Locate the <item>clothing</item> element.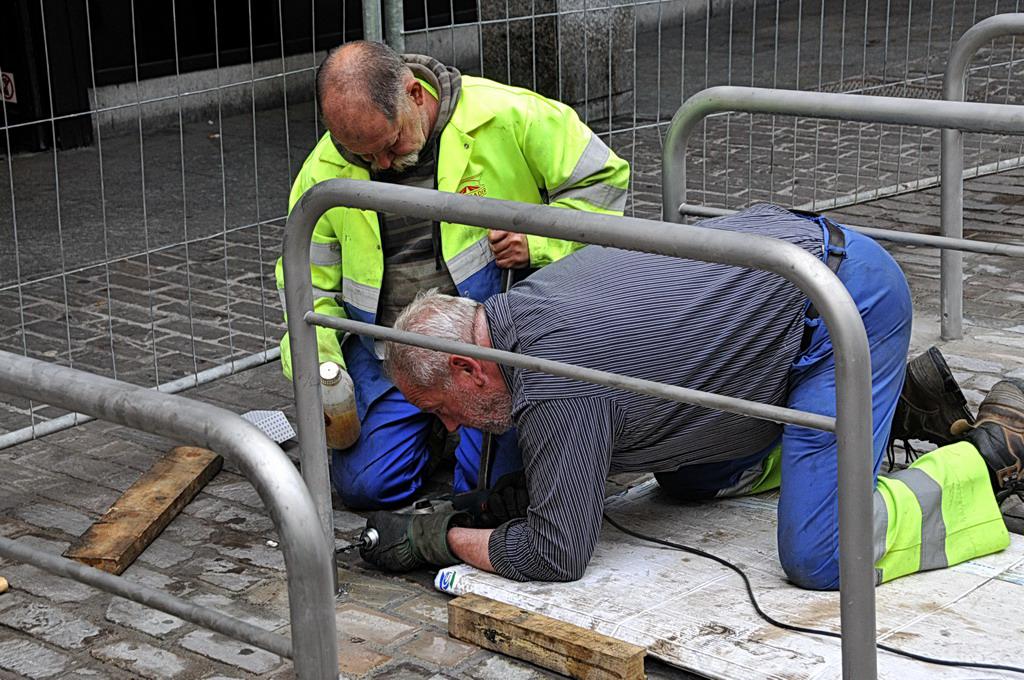
Element bbox: bbox=(490, 199, 1005, 587).
